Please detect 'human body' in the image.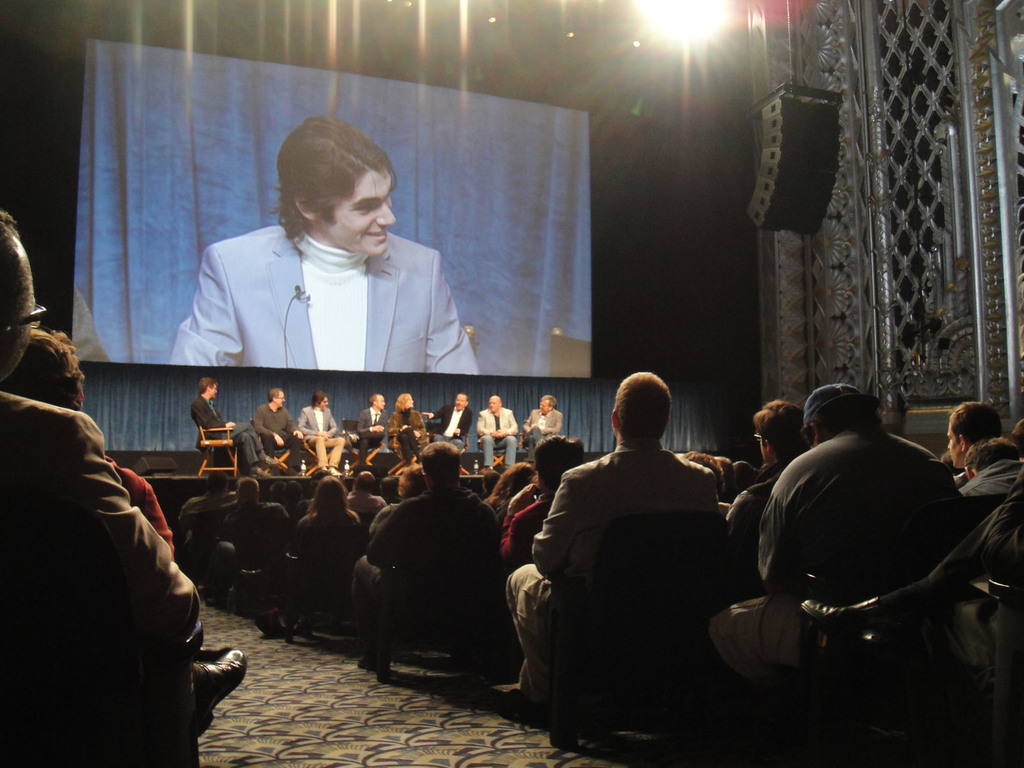
crop(252, 383, 303, 469).
